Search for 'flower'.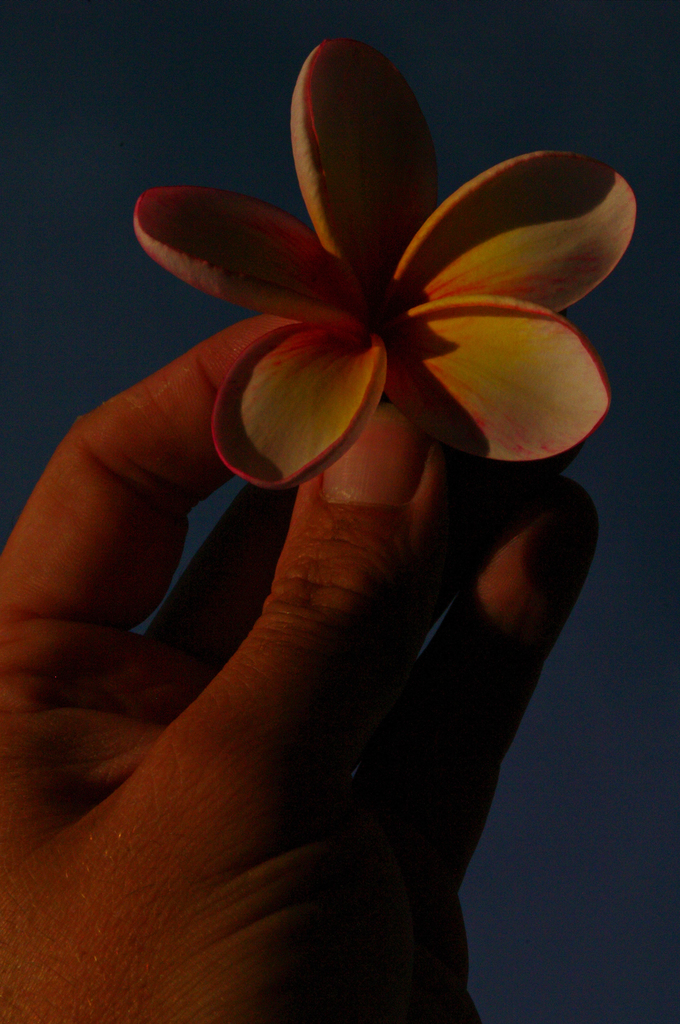
Found at bbox(131, 35, 638, 495).
